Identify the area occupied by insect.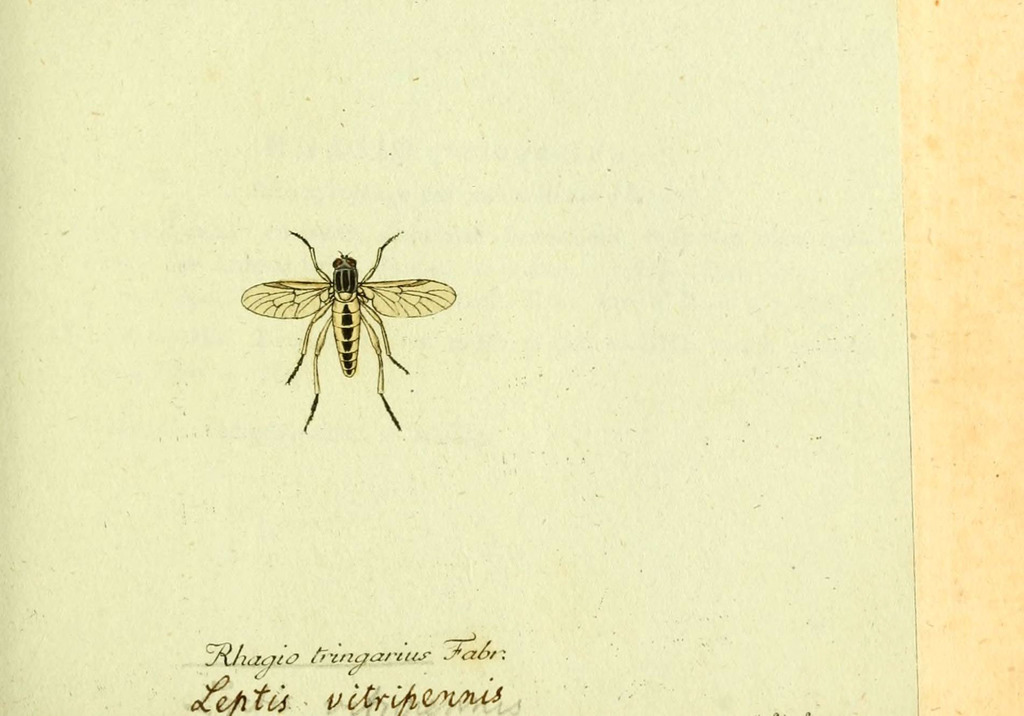
Area: (x1=240, y1=229, x2=459, y2=435).
